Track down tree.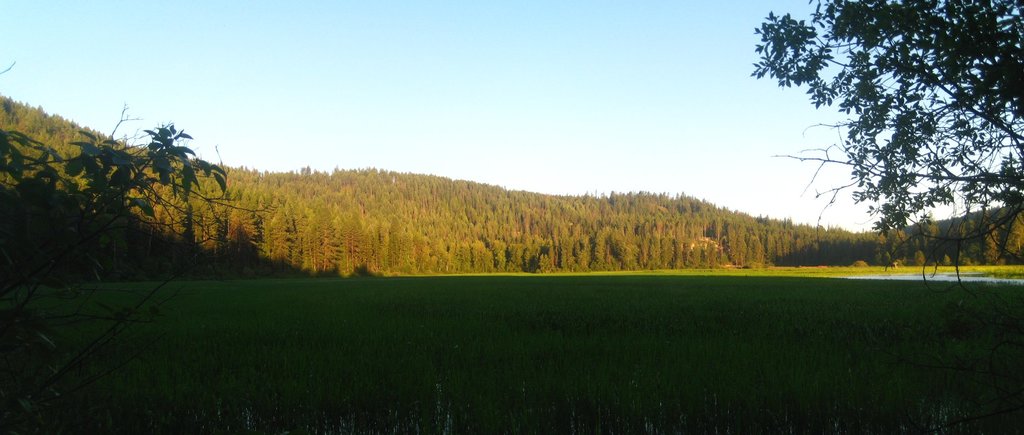
Tracked to bbox=[746, 0, 1023, 285].
